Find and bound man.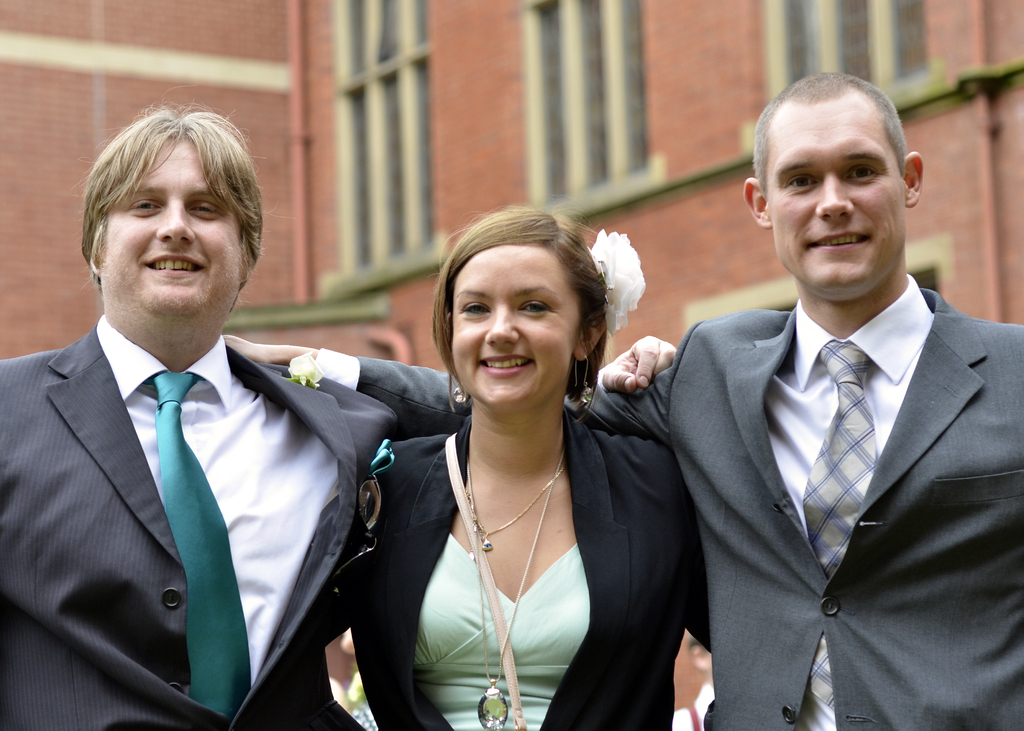
Bound: <box>223,72,1023,728</box>.
